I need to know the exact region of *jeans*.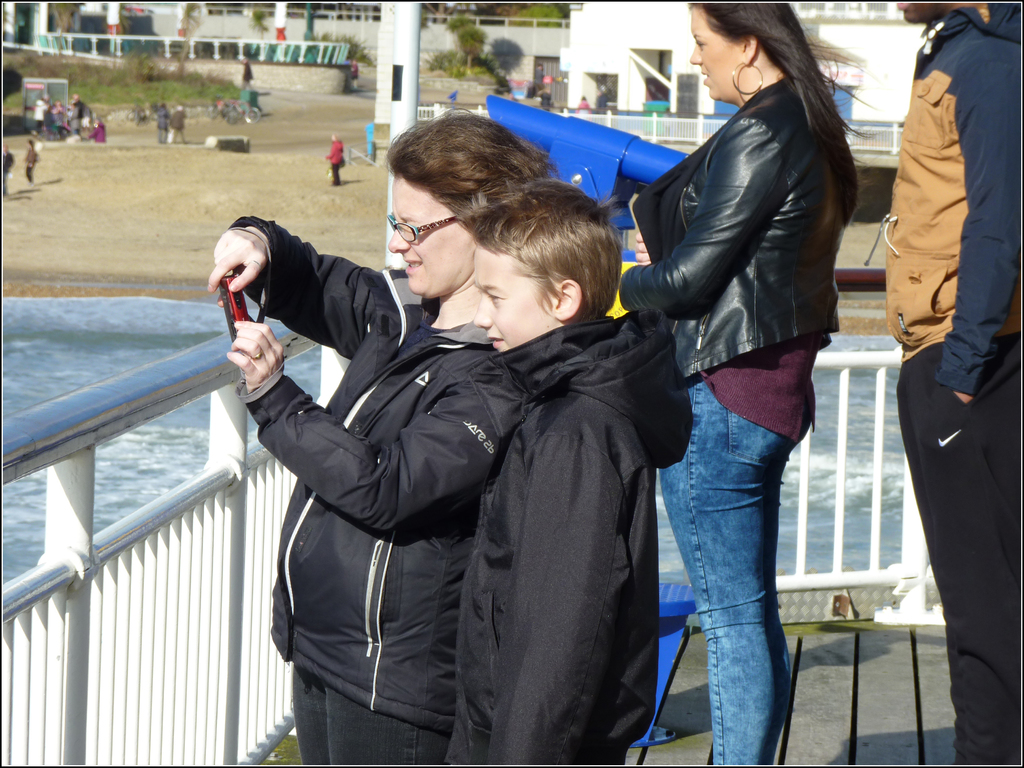
Region: {"left": 660, "top": 382, "right": 788, "bottom": 715}.
